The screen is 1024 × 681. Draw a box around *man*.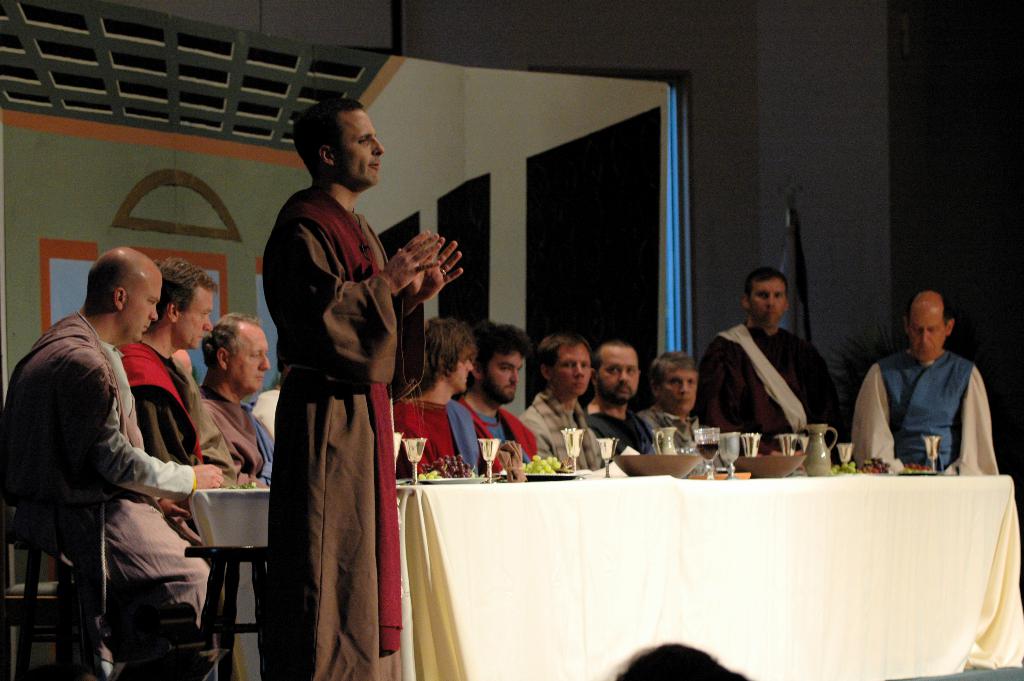
[x1=191, y1=305, x2=283, y2=472].
